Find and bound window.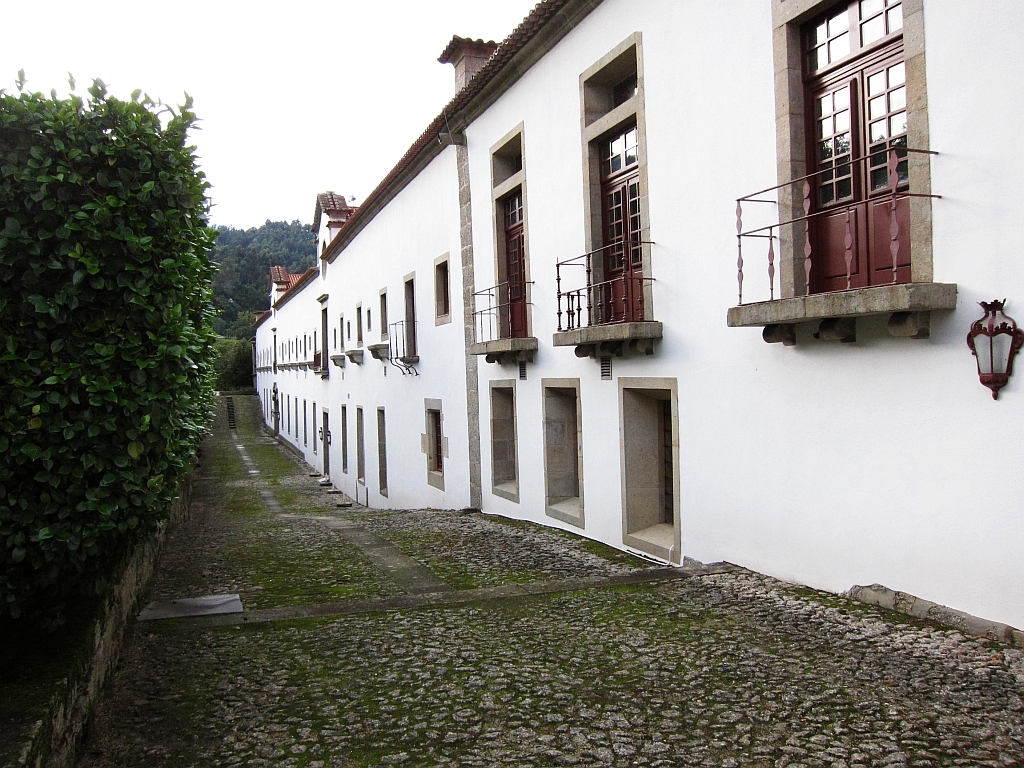
Bound: 375,287,389,343.
